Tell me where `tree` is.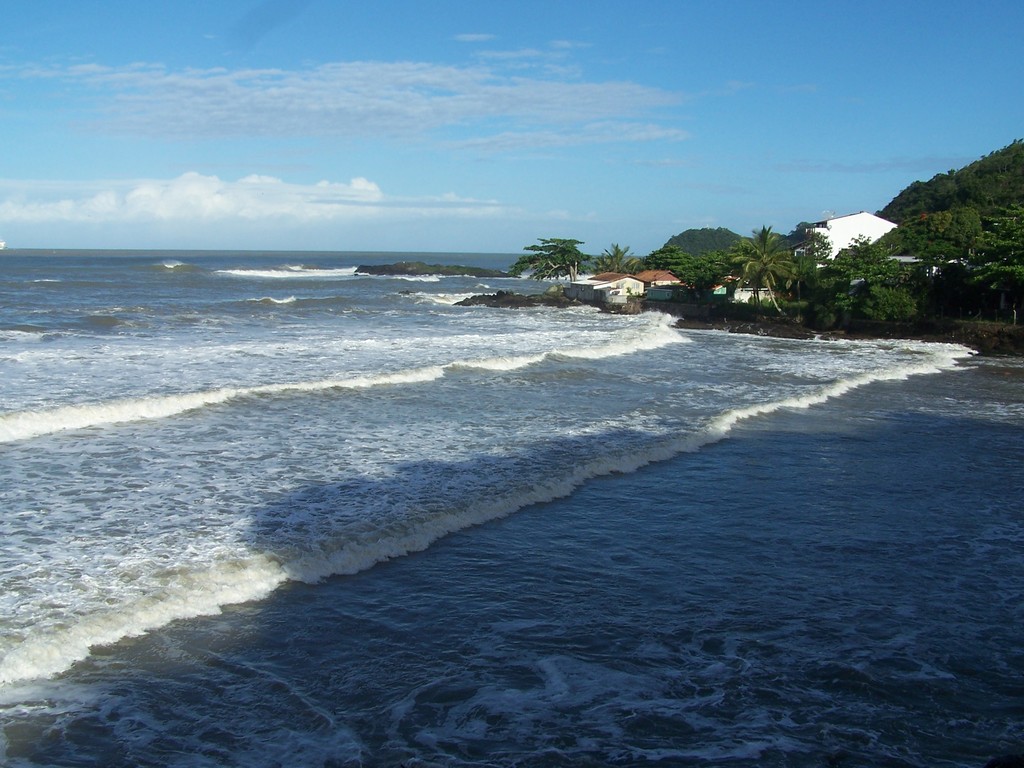
`tree` is at rect(861, 284, 914, 323).
